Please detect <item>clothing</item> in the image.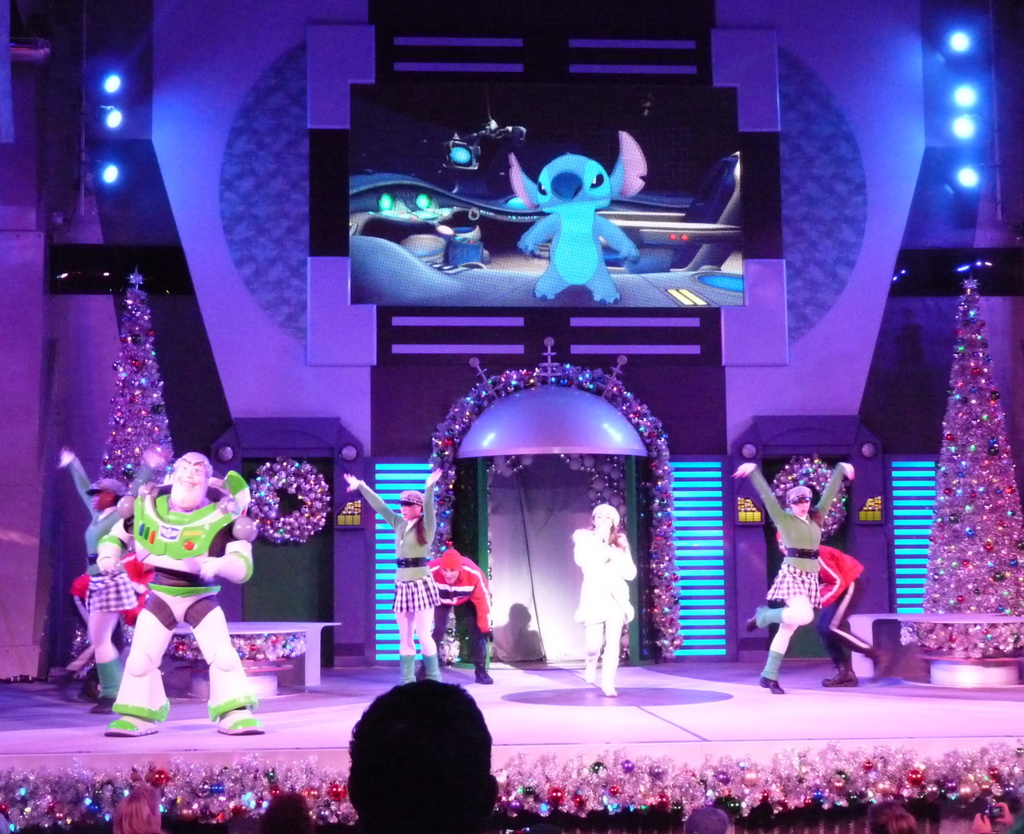
rect(426, 547, 492, 669).
